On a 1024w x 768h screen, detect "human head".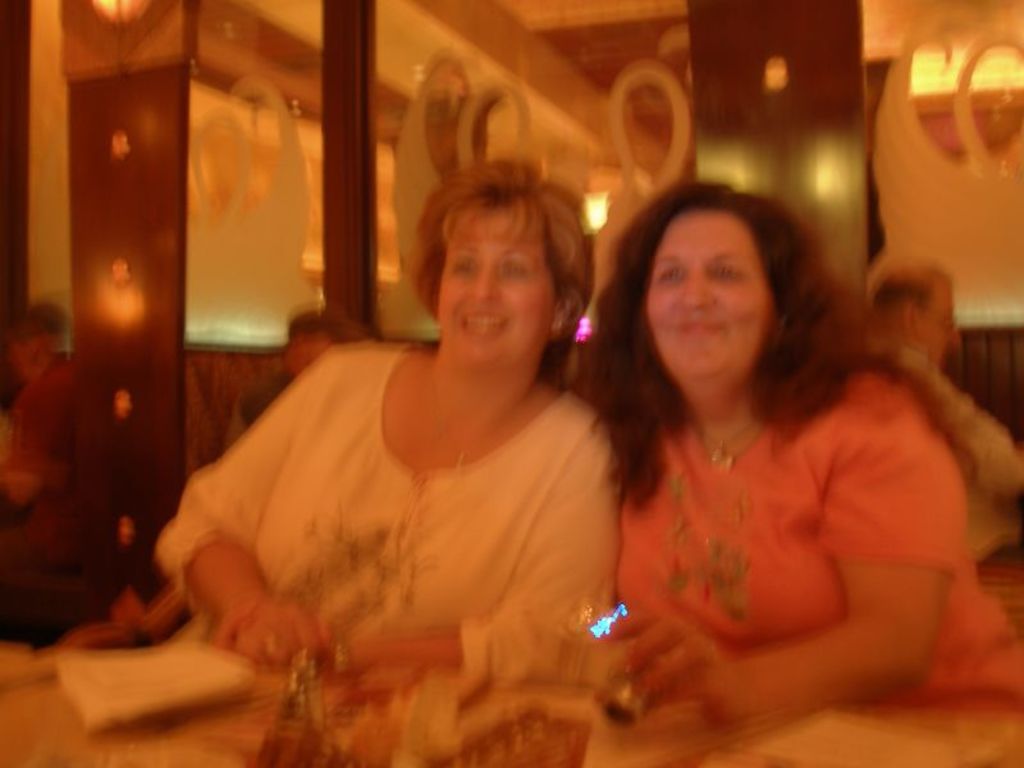
424,159,596,367.
